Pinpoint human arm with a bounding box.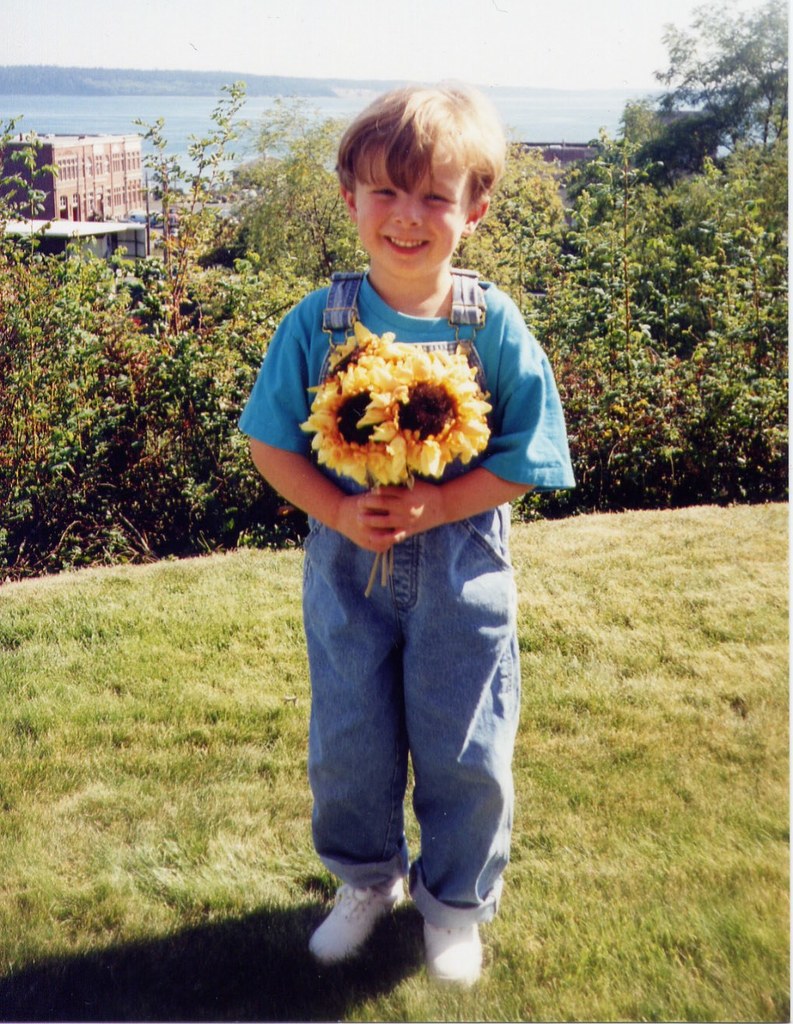
l=358, t=305, r=579, b=547.
